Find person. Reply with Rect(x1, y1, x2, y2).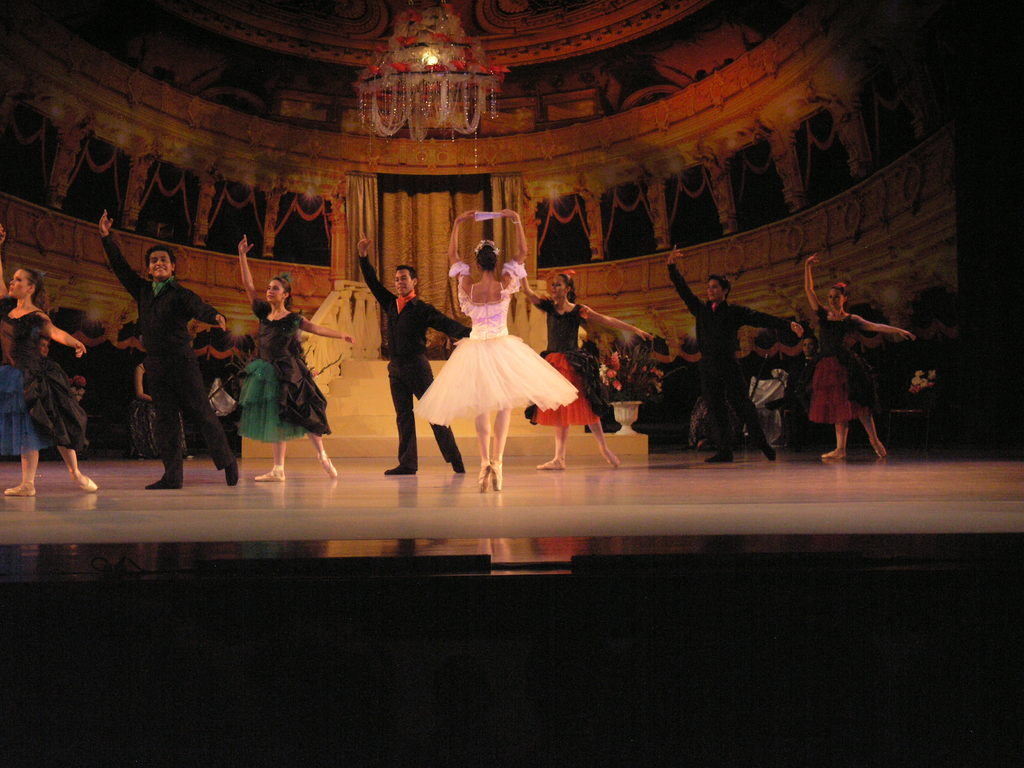
Rect(247, 233, 353, 486).
